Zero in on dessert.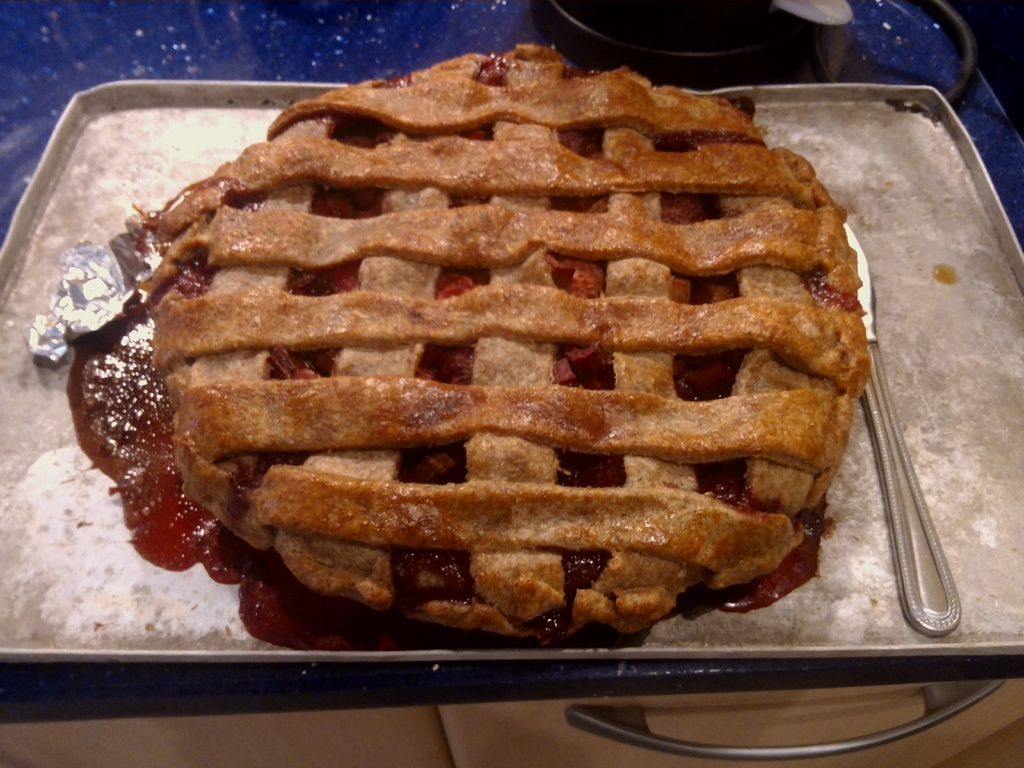
Zeroed in: l=68, t=44, r=864, b=646.
